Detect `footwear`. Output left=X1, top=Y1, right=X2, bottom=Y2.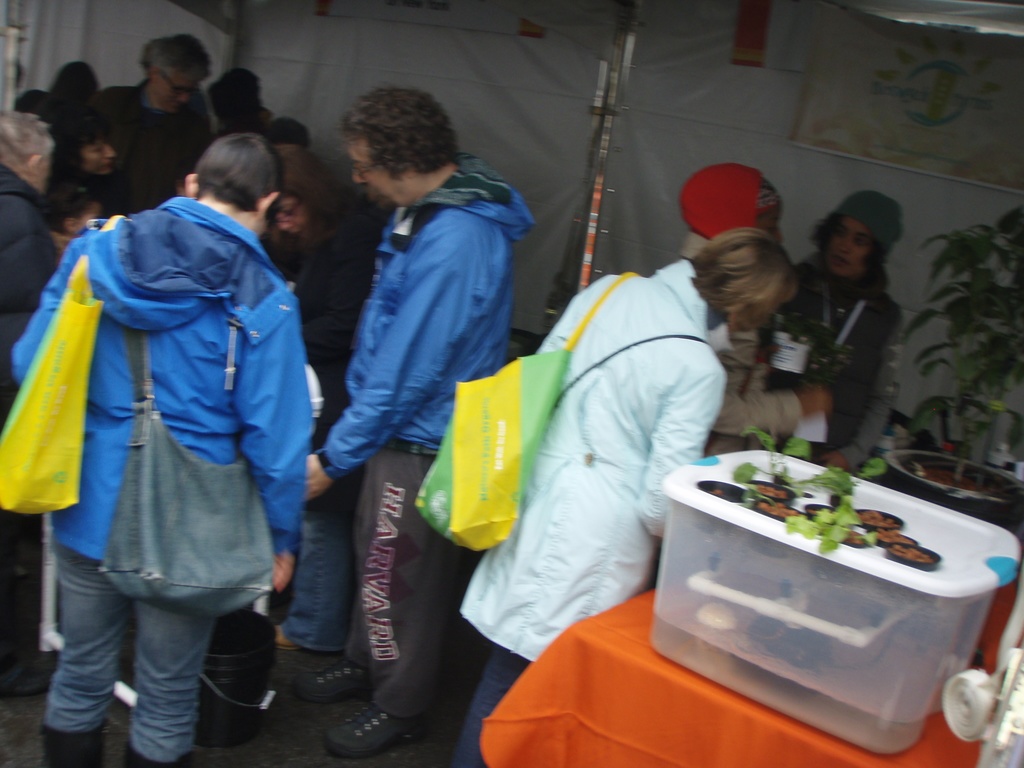
left=286, top=651, right=379, bottom=705.
